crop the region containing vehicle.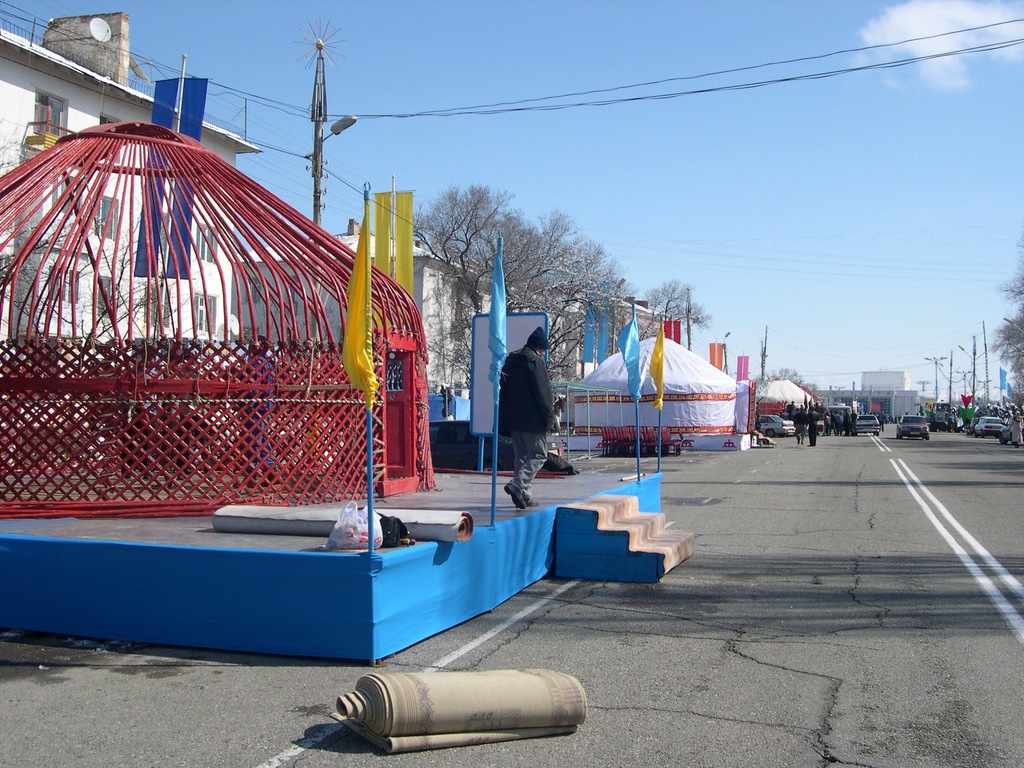
Crop region: detection(897, 416, 931, 440).
